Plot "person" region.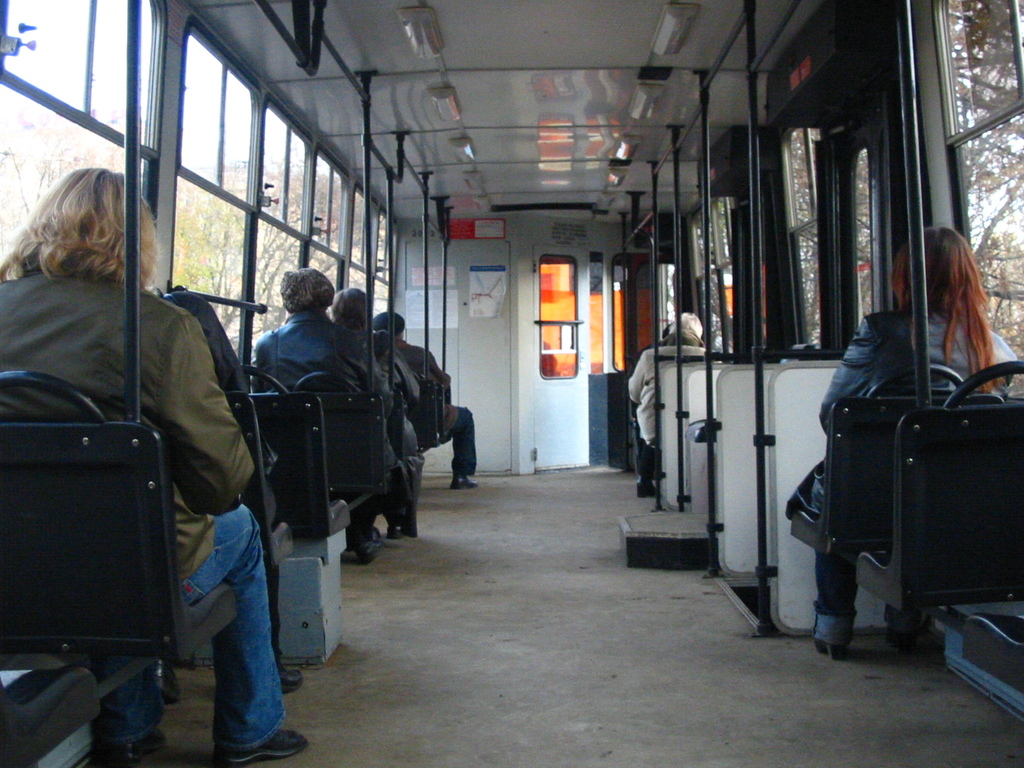
Plotted at 252:255:399:564.
